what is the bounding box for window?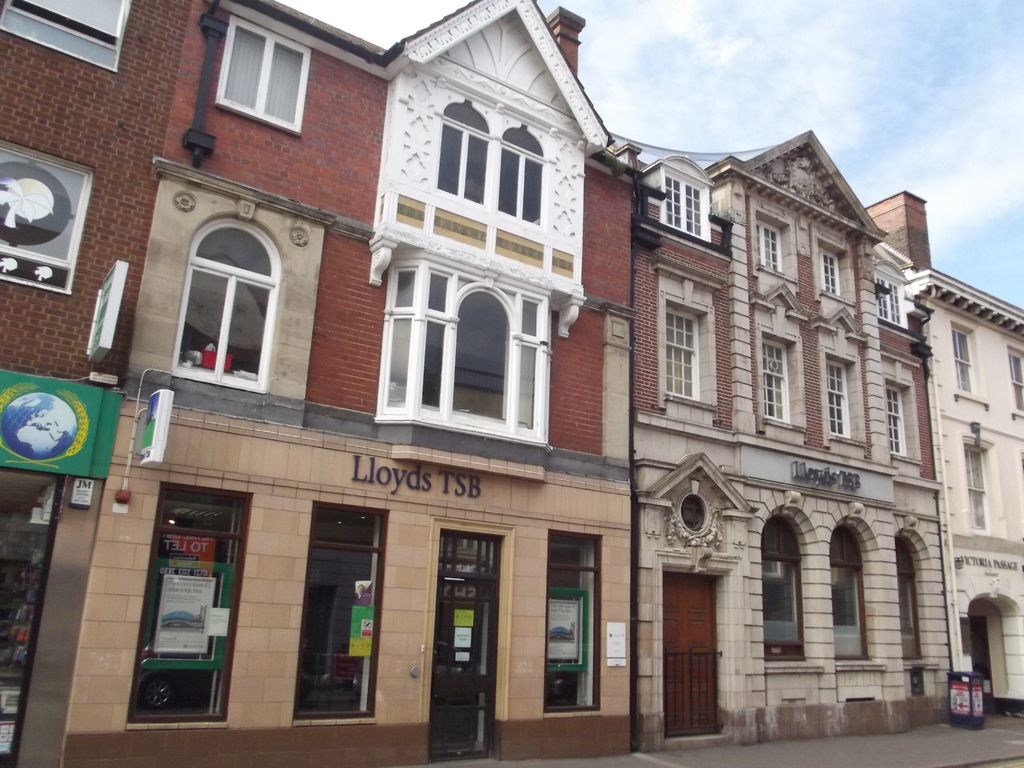
crop(964, 440, 996, 537).
